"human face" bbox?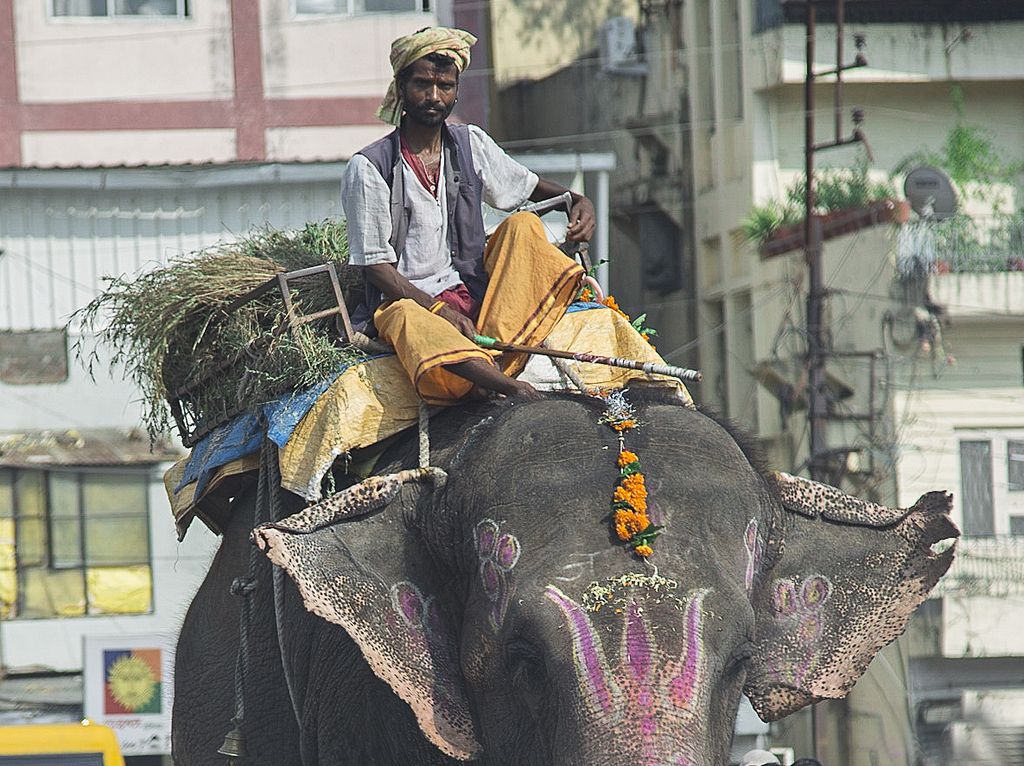
detection(401, 57, 458, 125)
